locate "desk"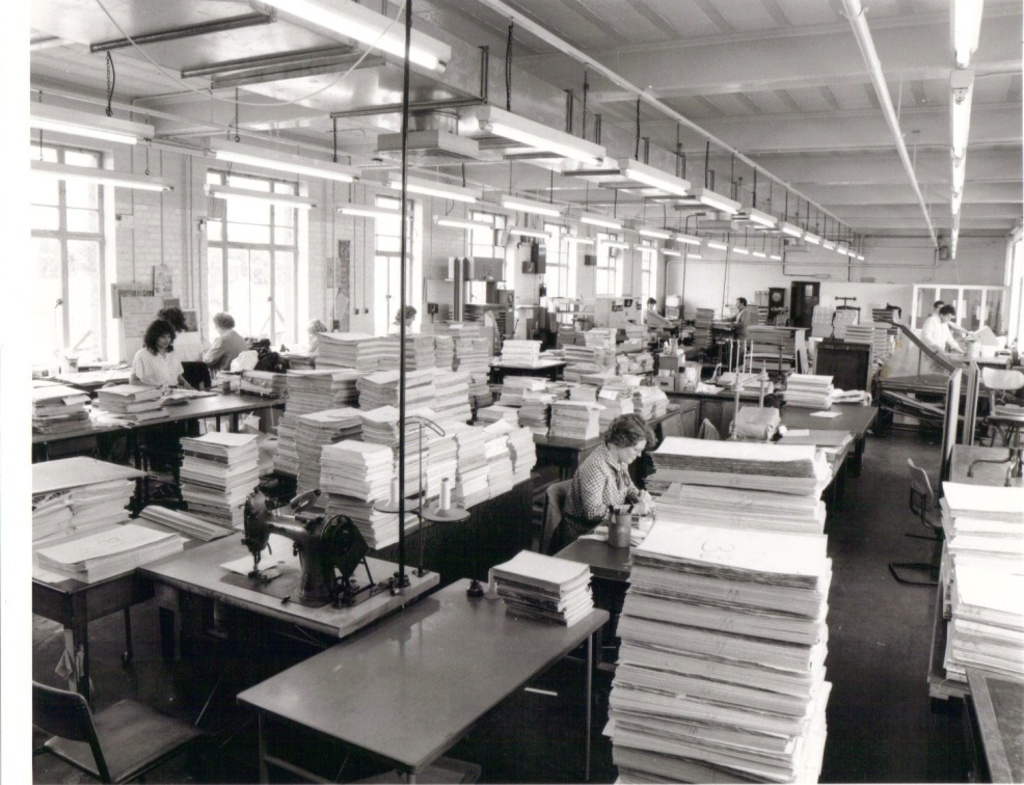
[233,577,611,784]
